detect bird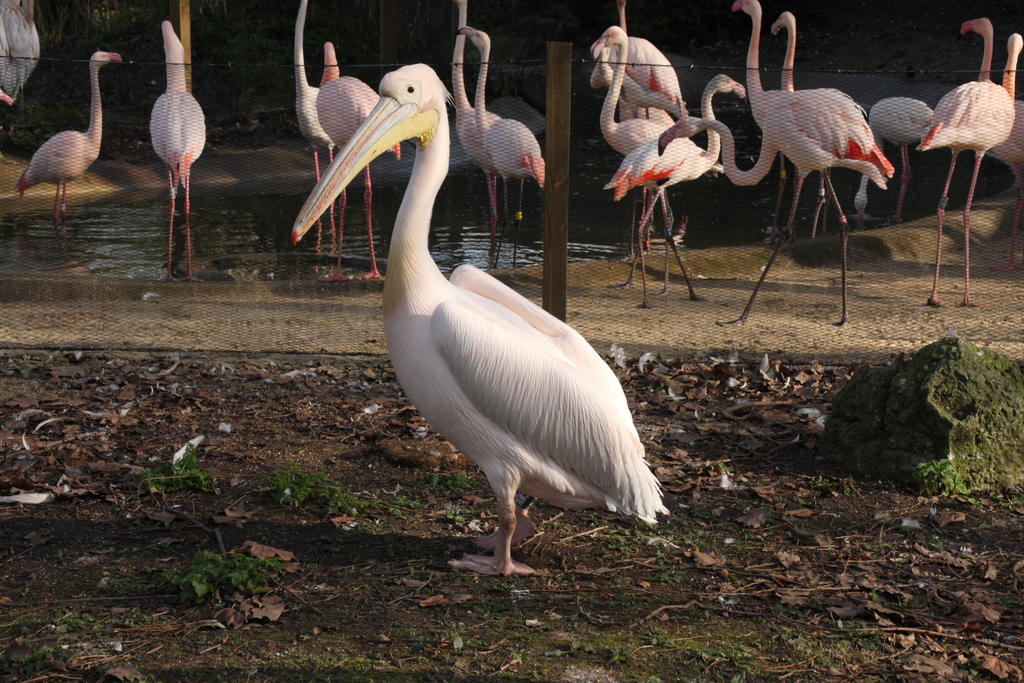
[294, 0, 340, 247]
